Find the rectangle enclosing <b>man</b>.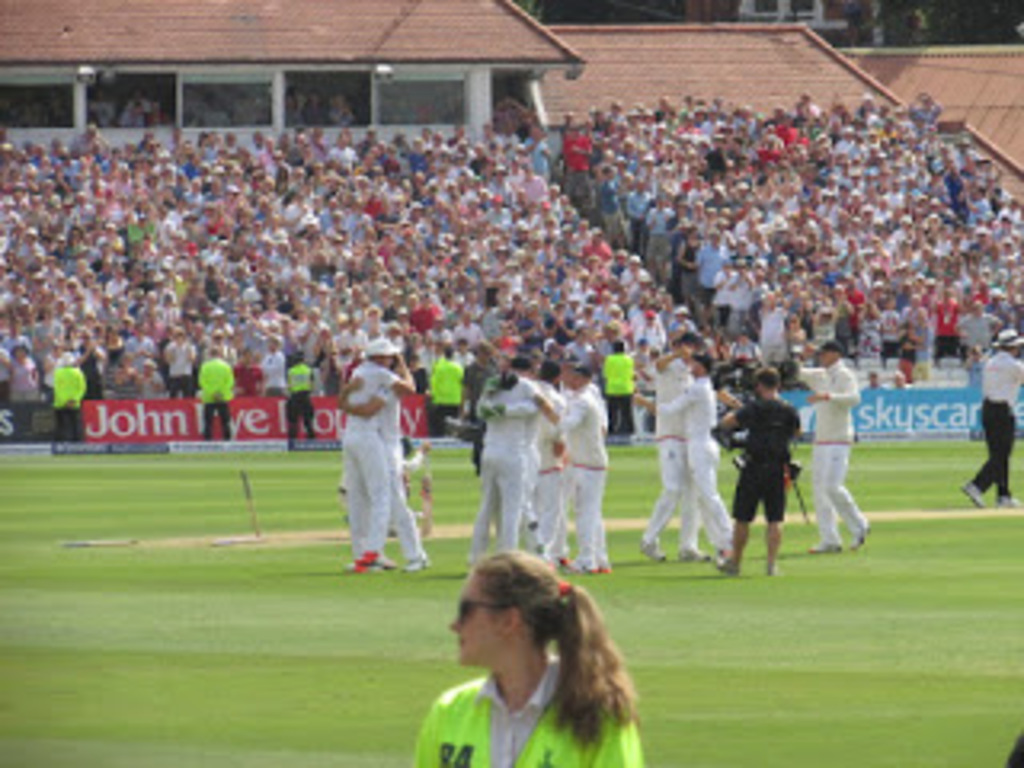
select_region(432, 342, 464, 426).
